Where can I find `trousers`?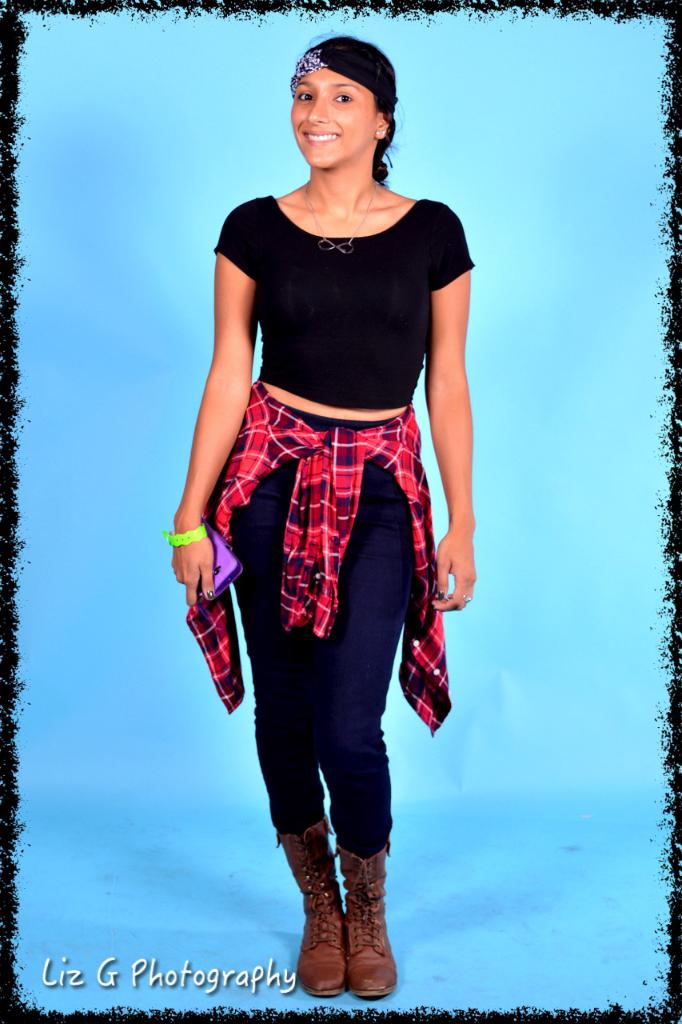
You can find it at box=[205, 442, 435, 823].
